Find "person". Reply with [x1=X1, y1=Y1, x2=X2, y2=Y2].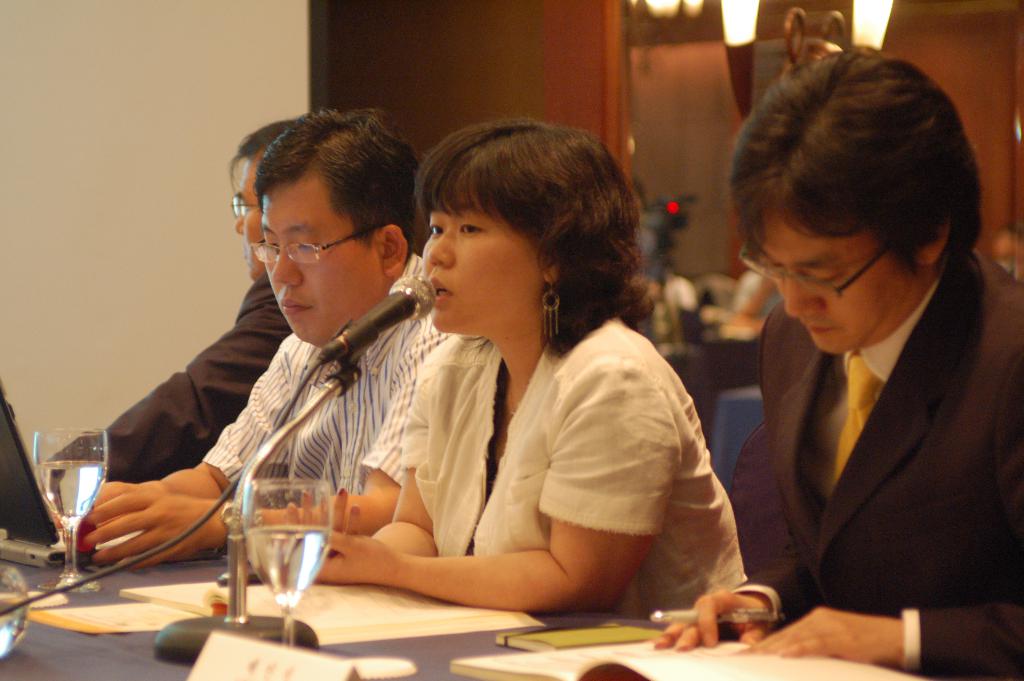
[x1=85, y1=116, x2=424, y2=551].
